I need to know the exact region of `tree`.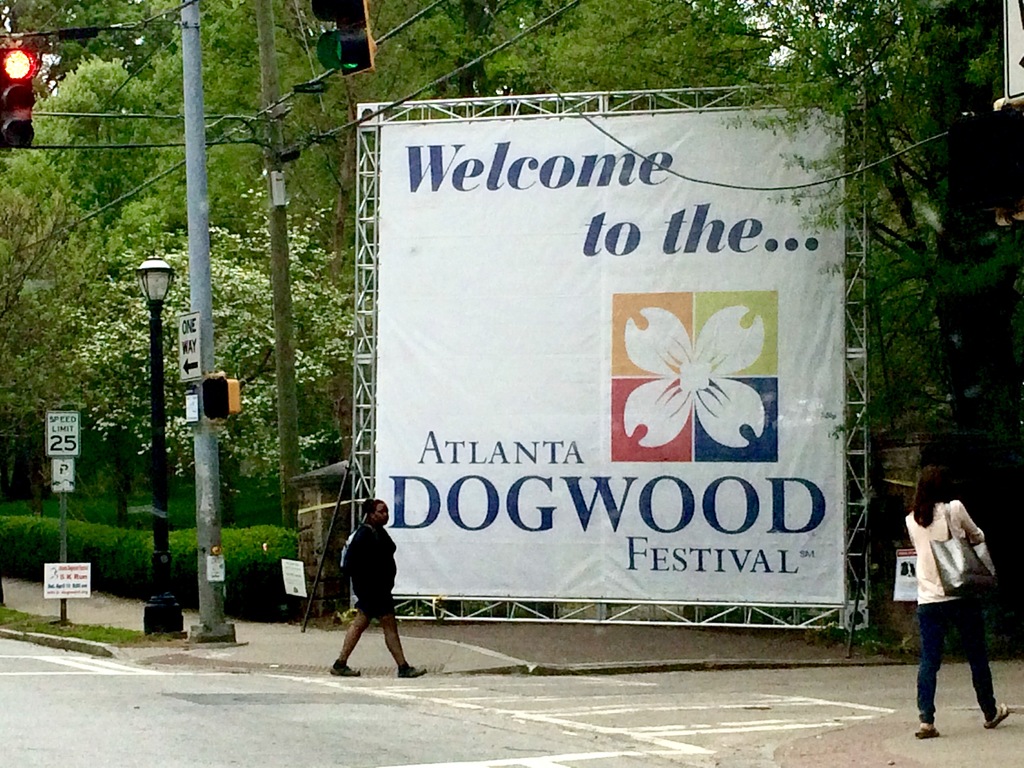
Region: {"x1": 538, "y1": 0, "x2": 1023, "y2": 652}.
